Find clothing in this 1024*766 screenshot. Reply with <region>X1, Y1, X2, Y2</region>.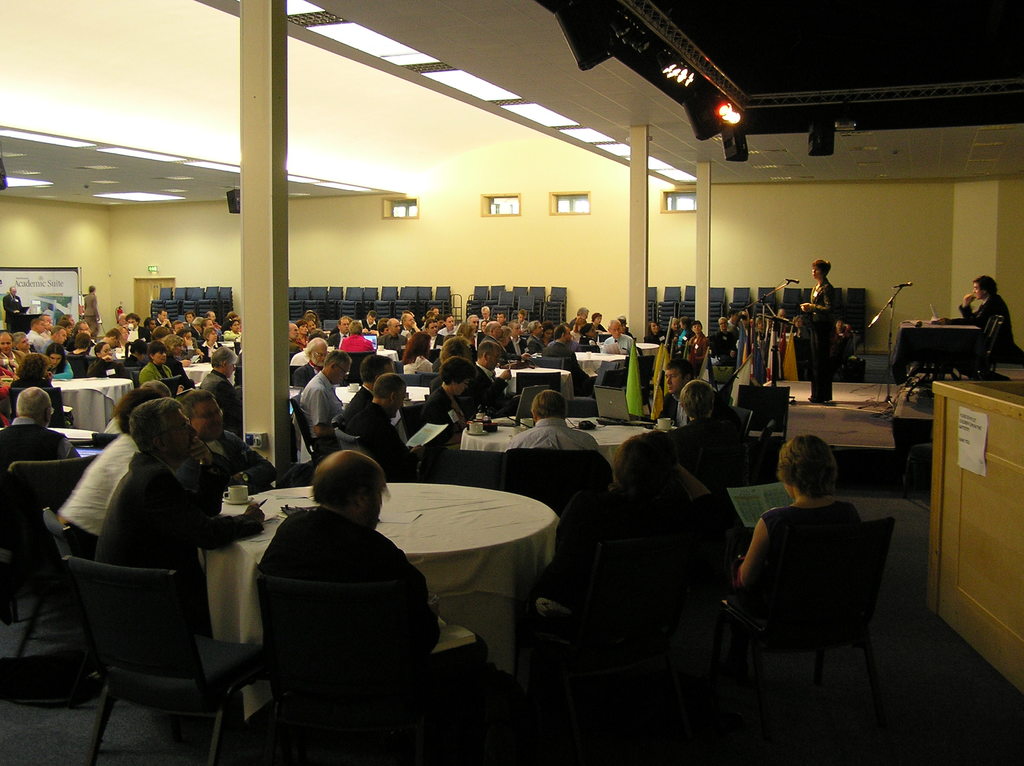
<region>543, 338, 589, 383</region>.
